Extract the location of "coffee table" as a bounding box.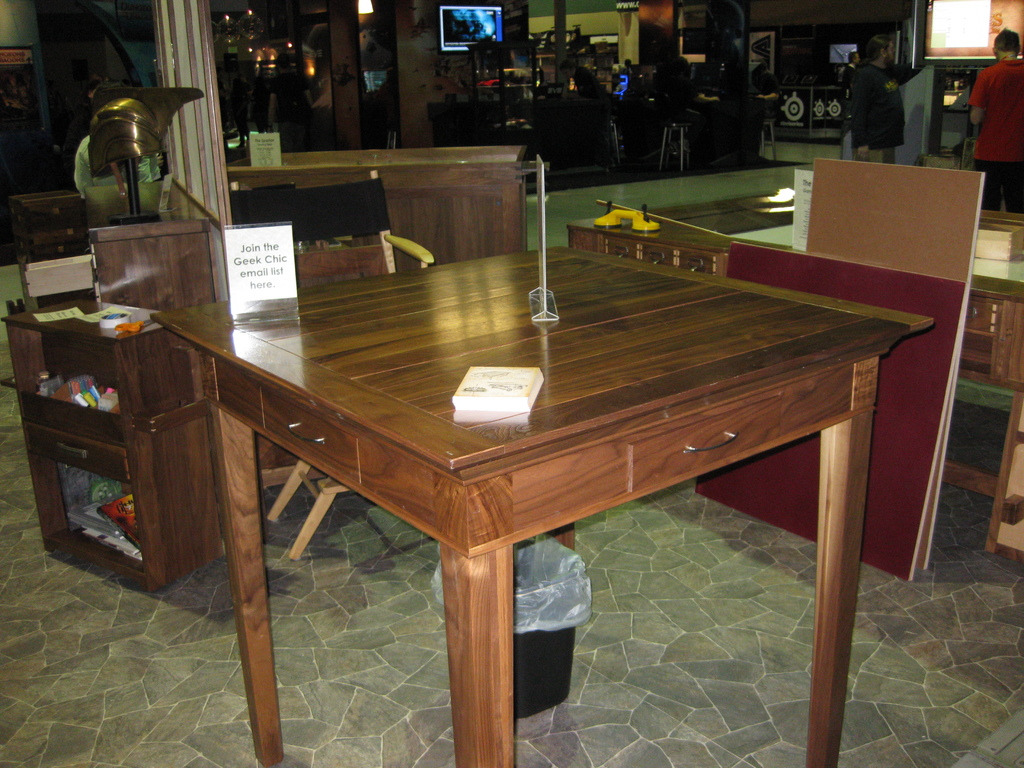
<bbox>74, 186, 902, 736</bbox>.
